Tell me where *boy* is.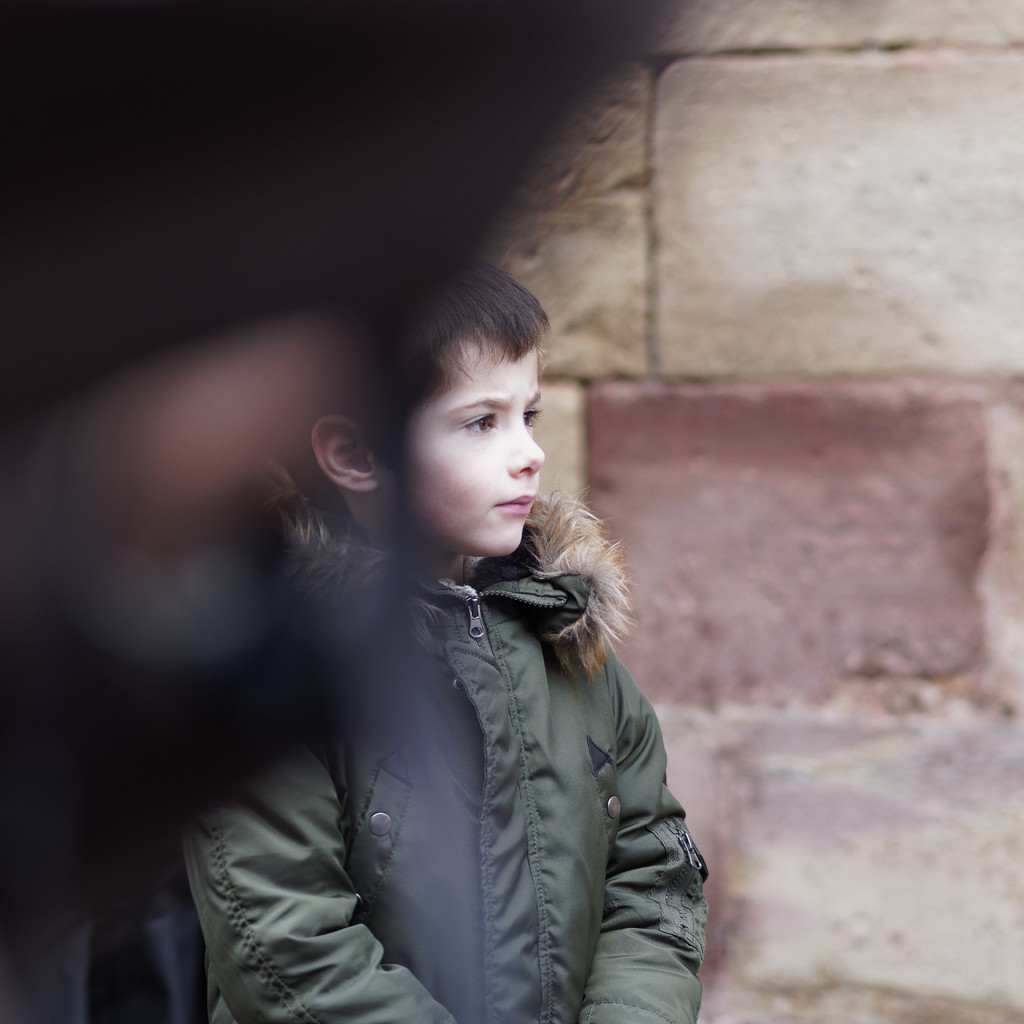
*boy* is at 161 231 706 1023.
